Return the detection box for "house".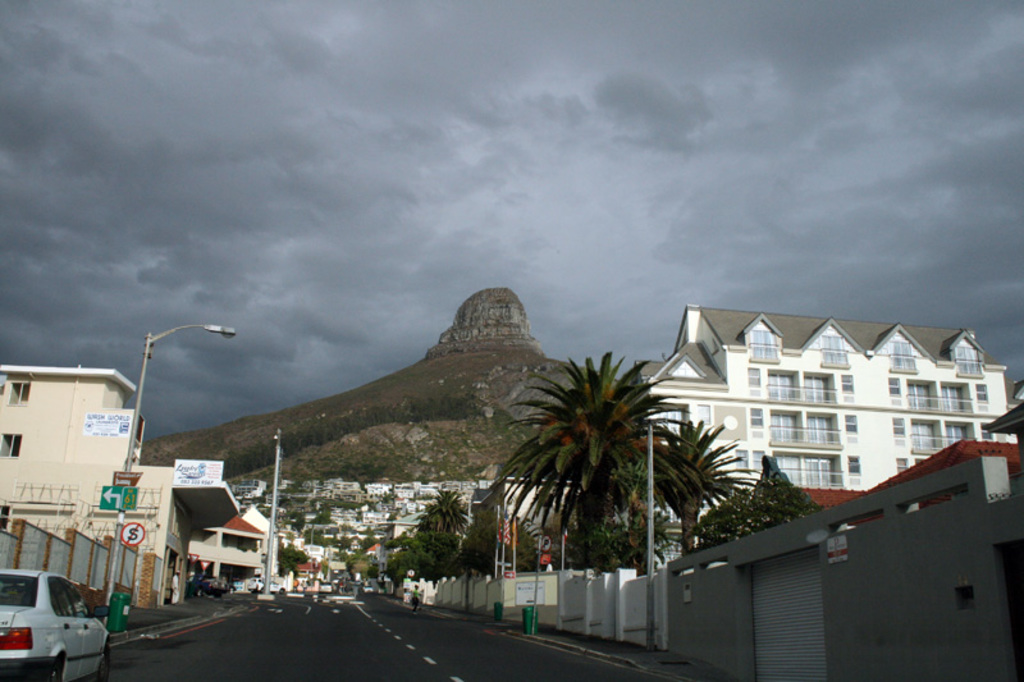
[x1=237, y1=477, x2=479, y2=583].
